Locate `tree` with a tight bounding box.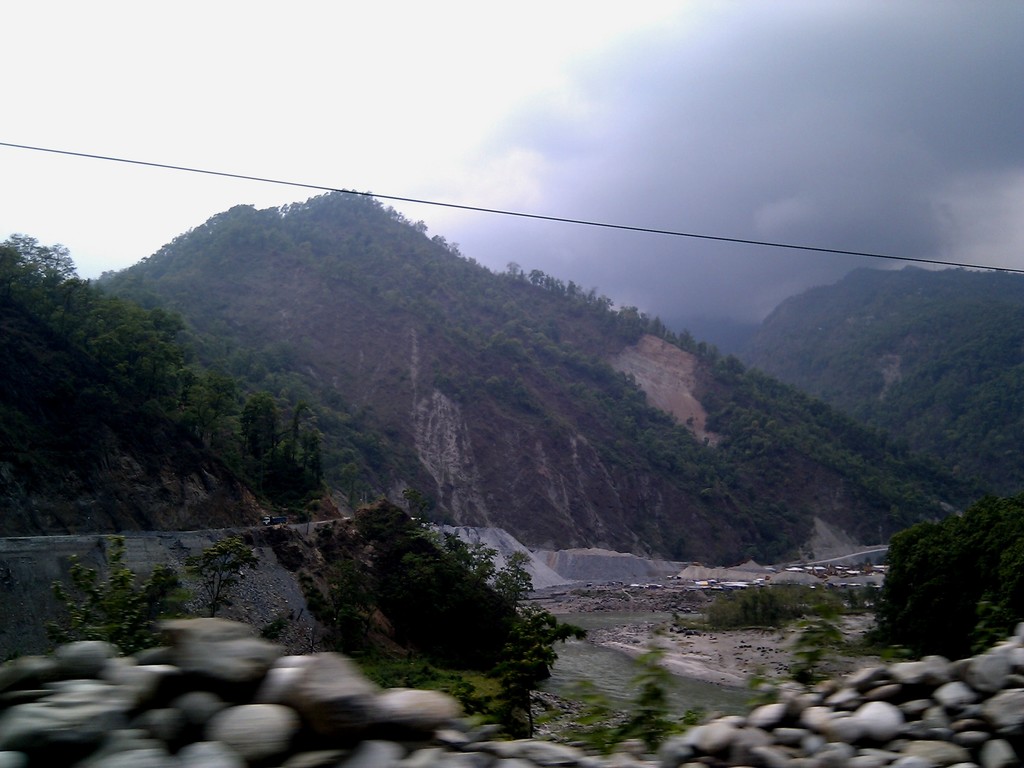
bbox(400, 487, 435, 533).
